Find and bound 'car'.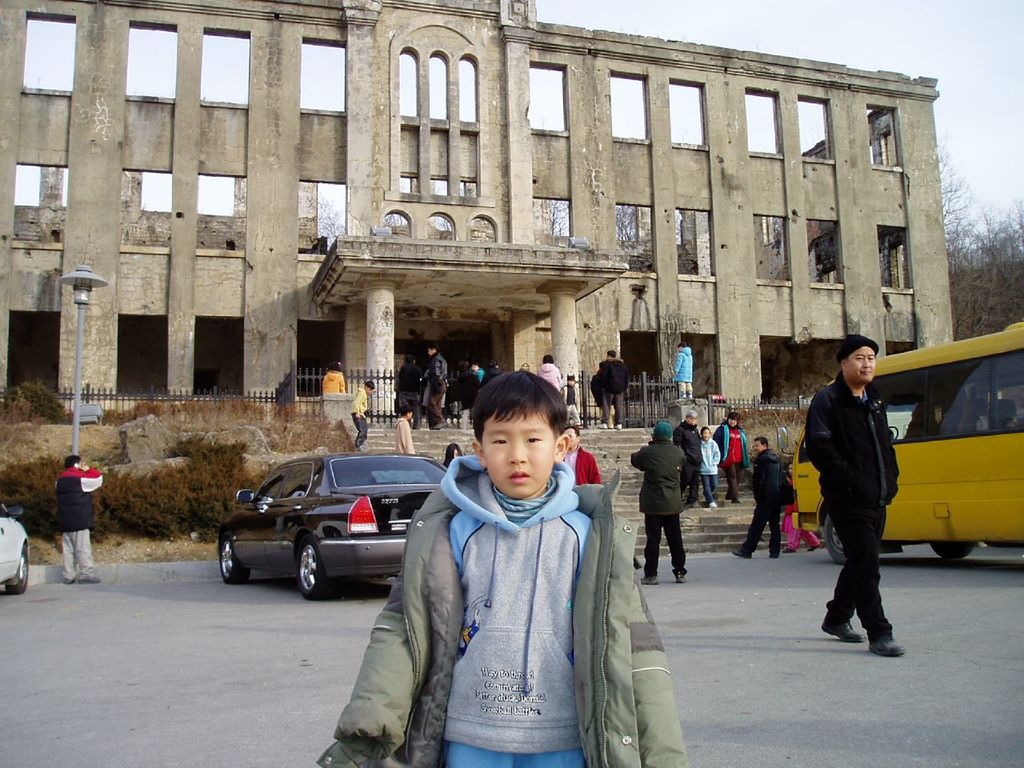
Bound: x1=0, y1=498, x2=34, y2=594.
